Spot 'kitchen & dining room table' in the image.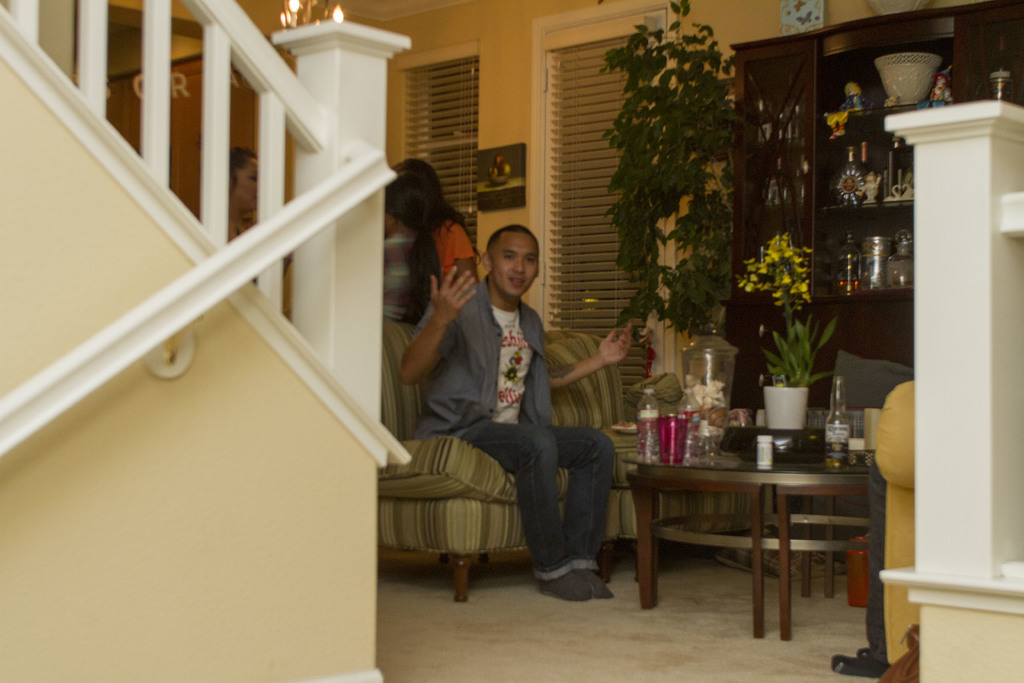
'kitchen & dining room table' found at pyautogui.locateOnScreen(648, 428, 842, 603).
